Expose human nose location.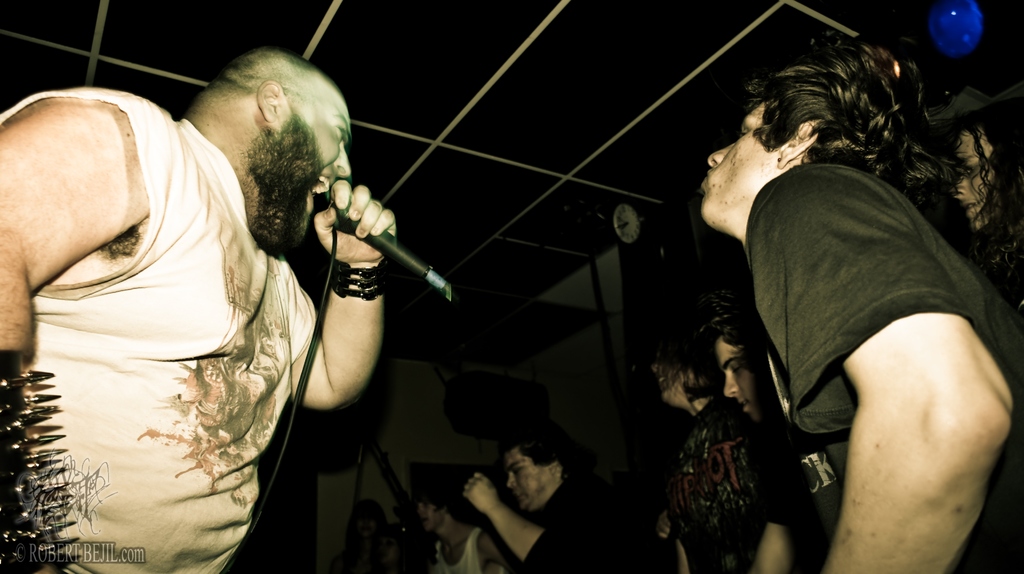
Exposed at <box>701,144,730,165</box>.
